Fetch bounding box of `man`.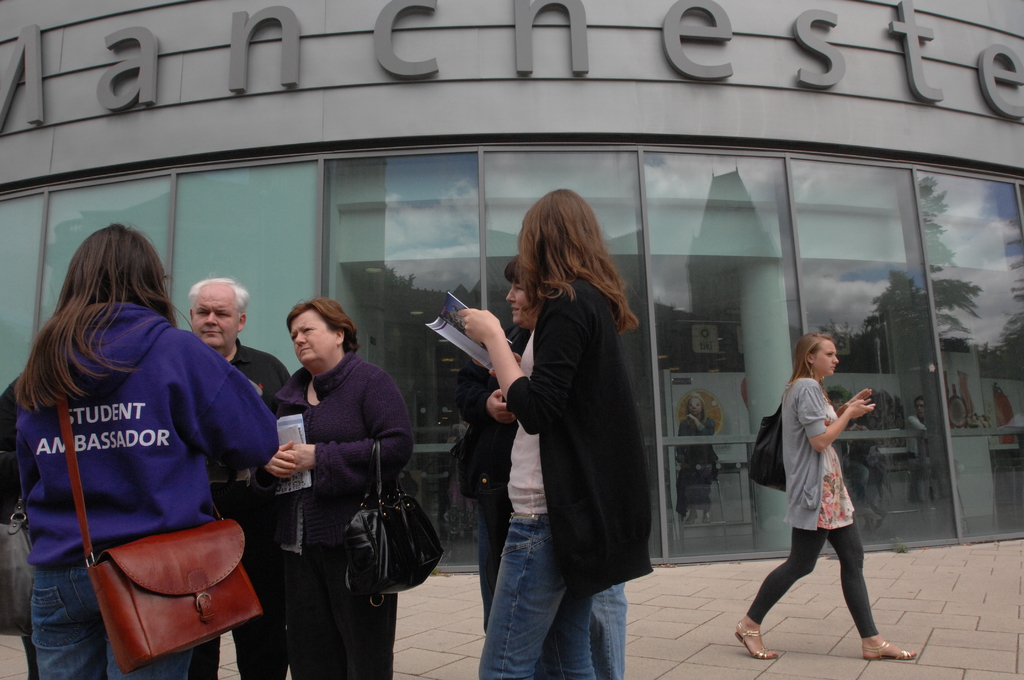
Bbox: x1=184, y1=273, x2=292, y2=679.
